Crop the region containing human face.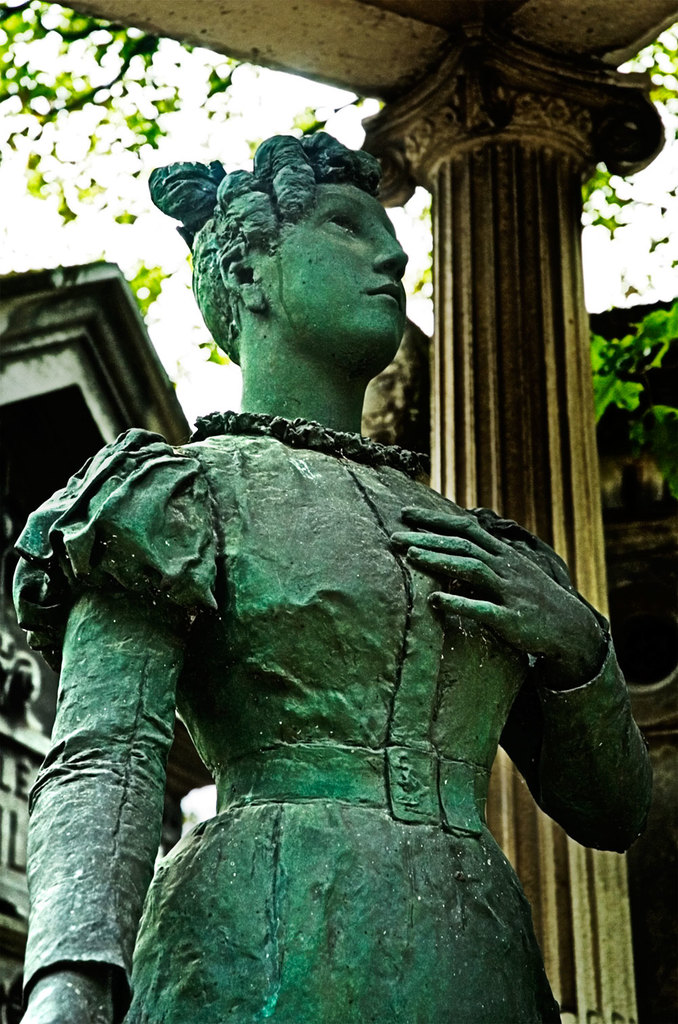
Crop region: [360, 347, 432, 447].
